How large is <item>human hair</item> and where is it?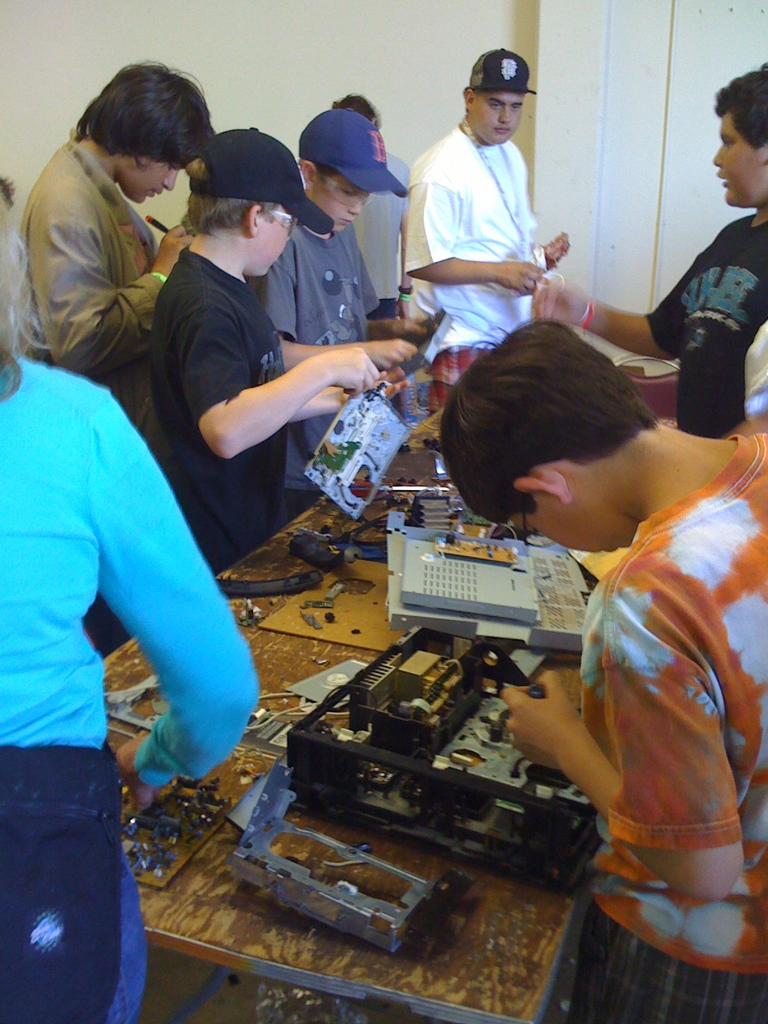
Bounding box: box=[184, 154, 280, 242].
